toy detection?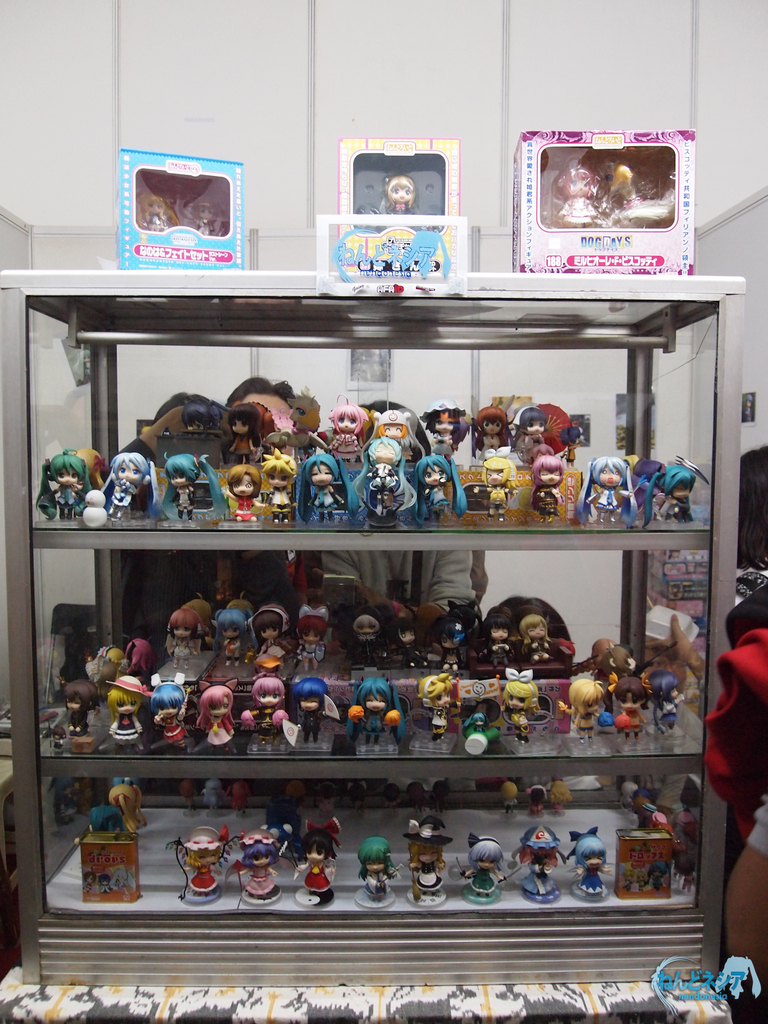
rect(177, 781, 200, 816)
